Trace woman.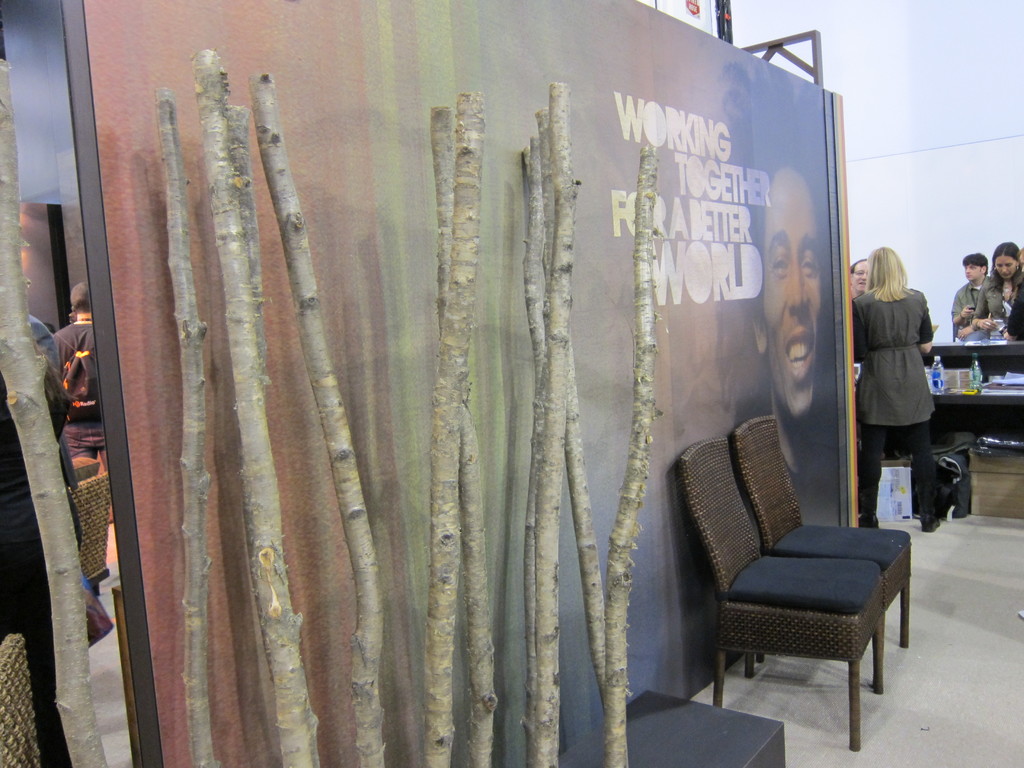
Traced to (left=973, top=241, right=1023, bottom=332).
